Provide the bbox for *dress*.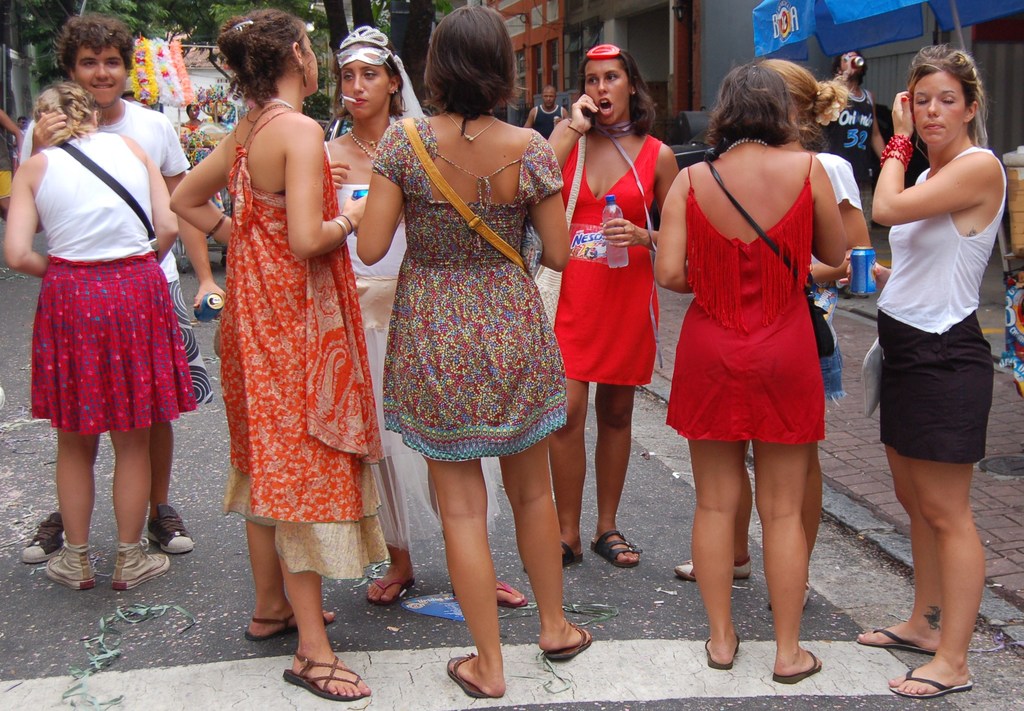
<bbox>365, 113, 567, 459</bbox>.
